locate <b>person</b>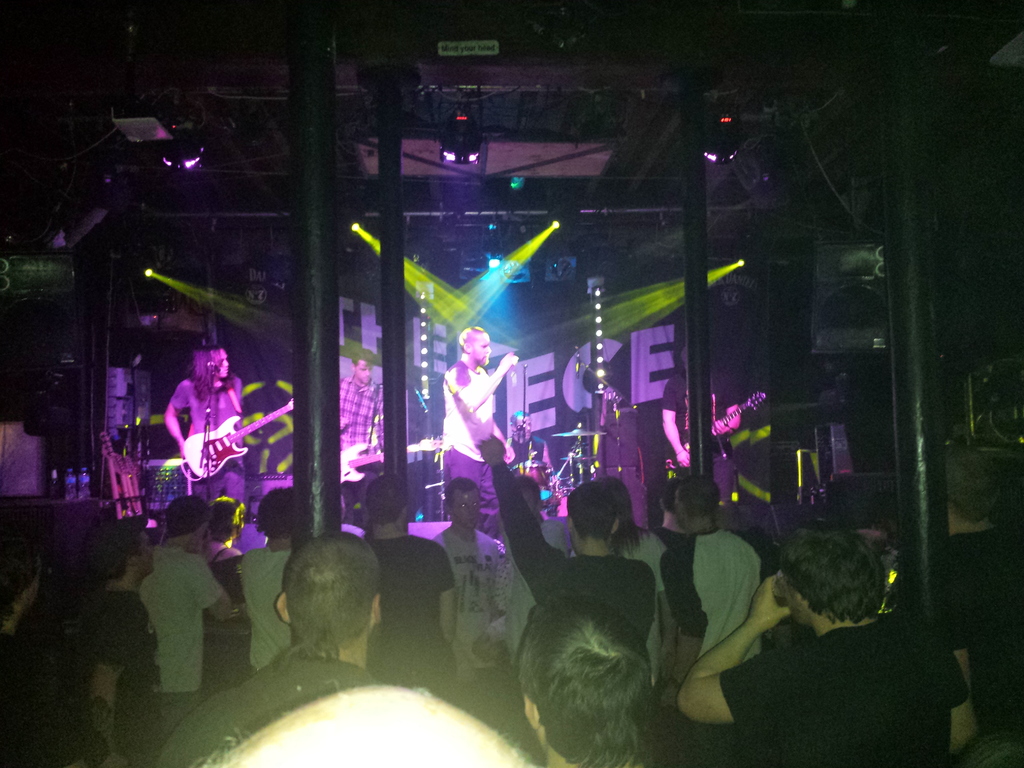
rect(363, 473, 458, 707)
